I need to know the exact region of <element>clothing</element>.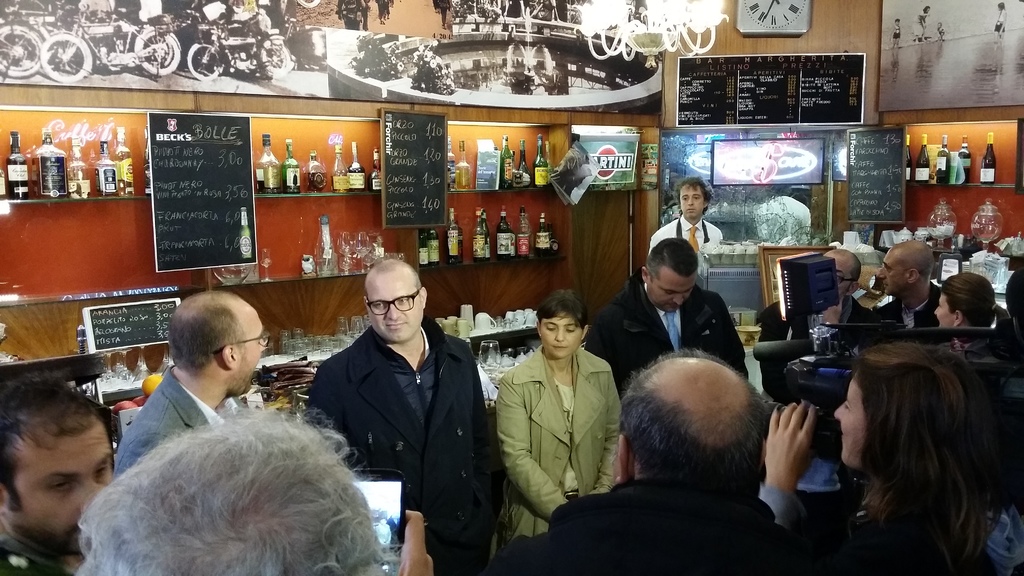
Region: 109/374/221/482.
